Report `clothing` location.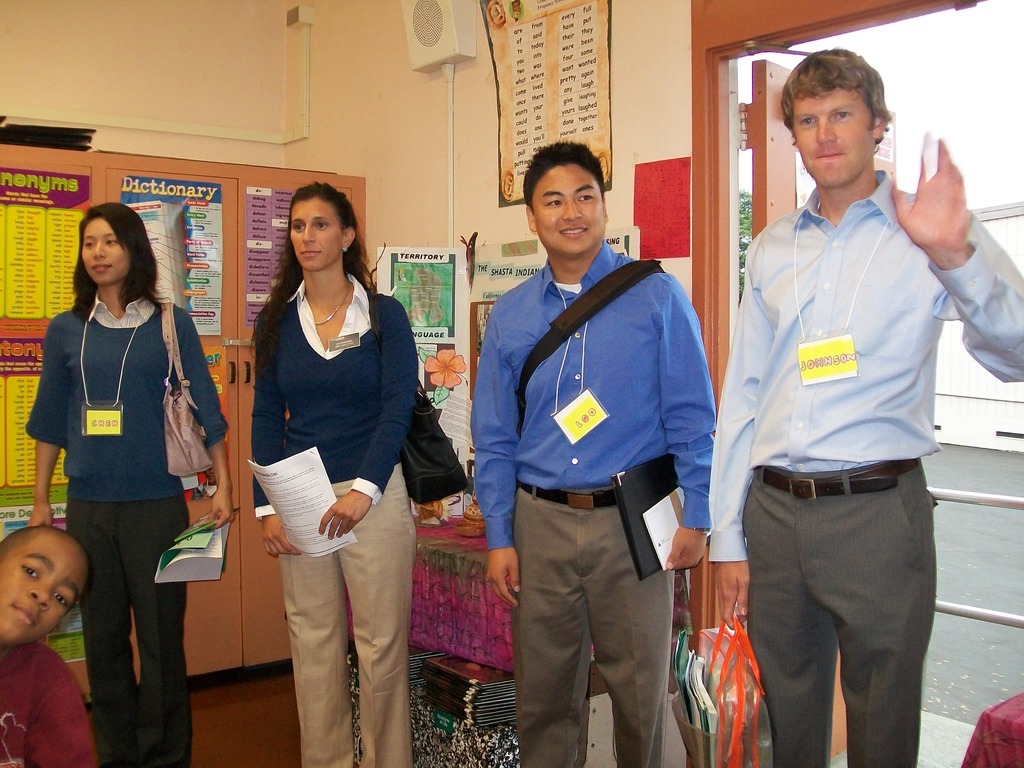
Report: <bbox>707, 166, 1023, 767</bbox>.
